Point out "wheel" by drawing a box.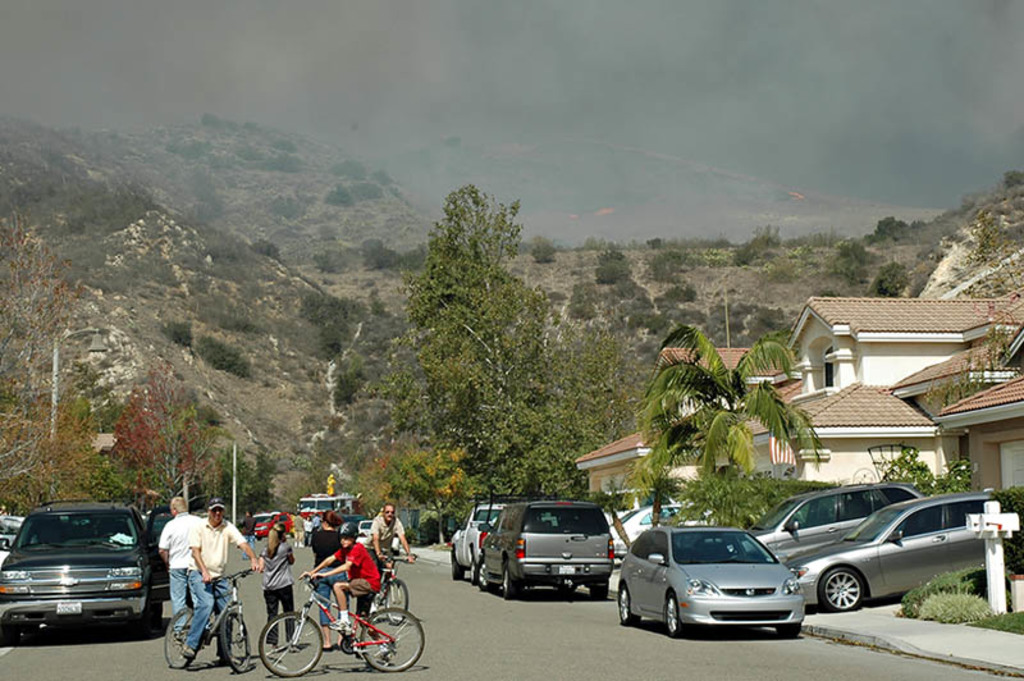
left=385, top=580, right=407, bottom=625.
